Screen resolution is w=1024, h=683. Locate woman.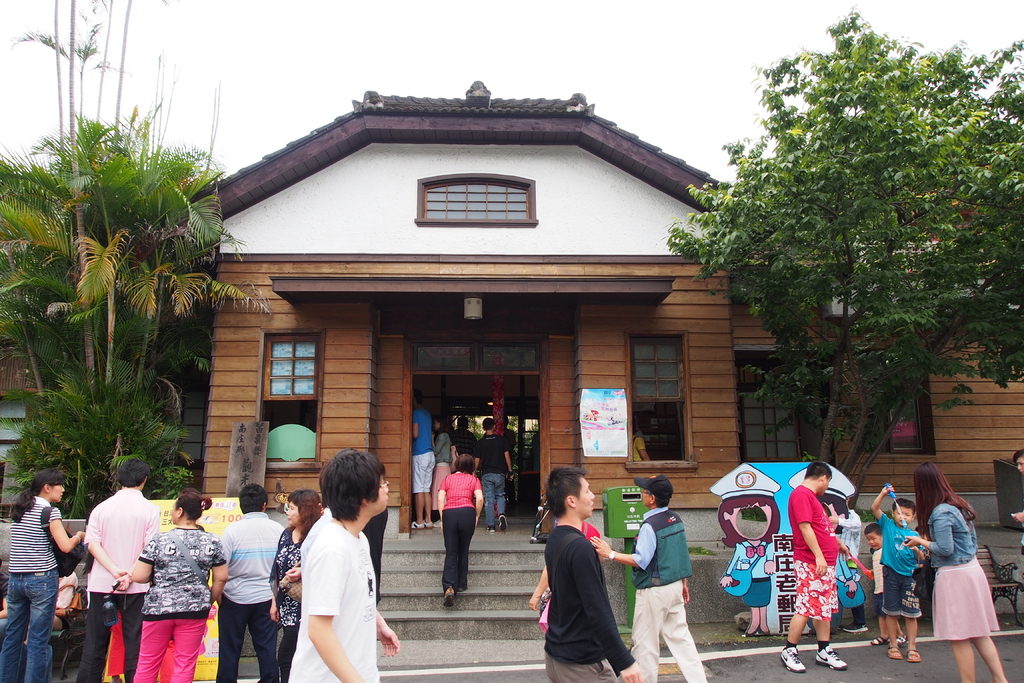
x1=908, y1=461, x2=1011, y2=679.
